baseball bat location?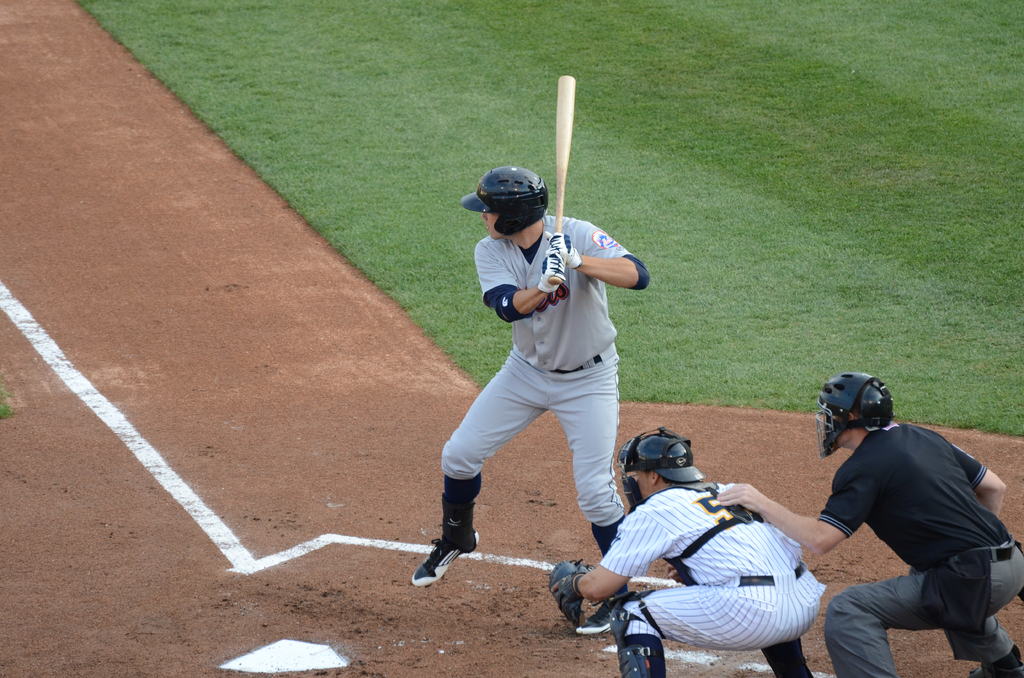
l=547, t=74, r=577, b=286
